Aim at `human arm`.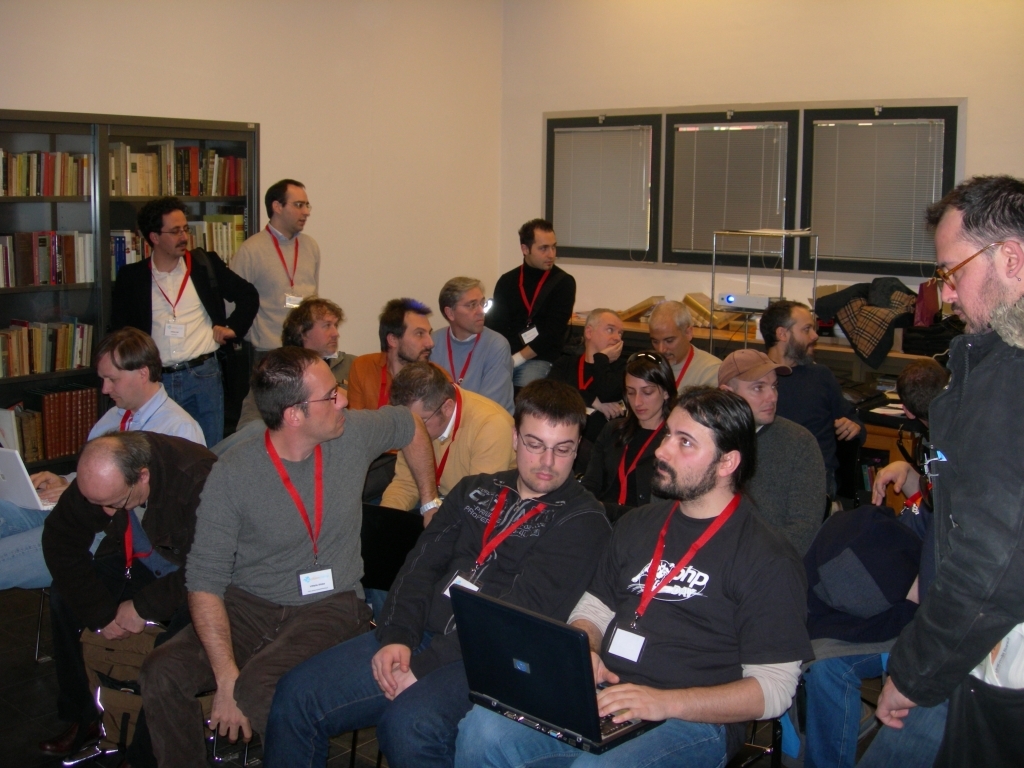
Aimed at 829:410:882:453.
